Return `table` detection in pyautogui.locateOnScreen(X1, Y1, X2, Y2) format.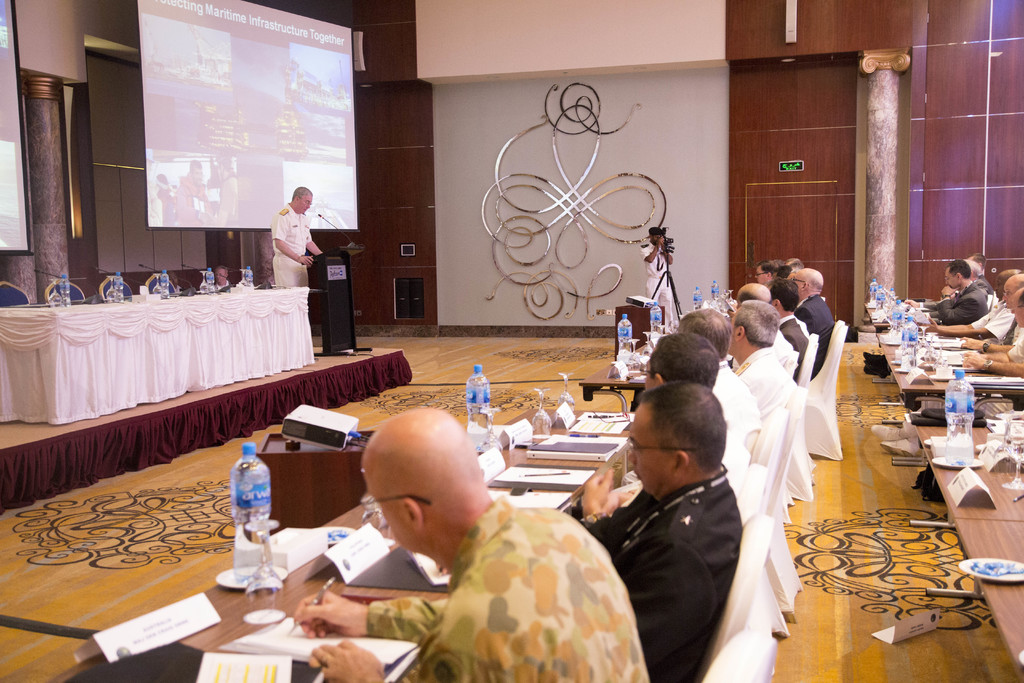
pyautogui.locateOnScreen(52, 405, 631, 682).
